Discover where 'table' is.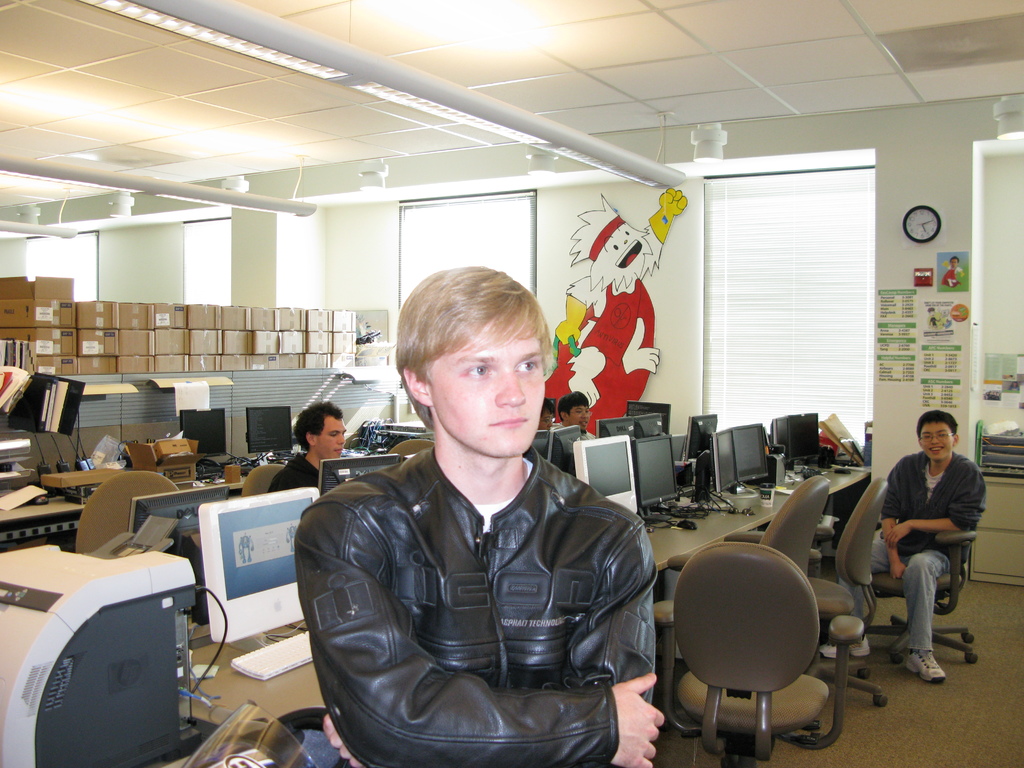
Discovered at (left=179, top=466, right=872, bottom=737).
